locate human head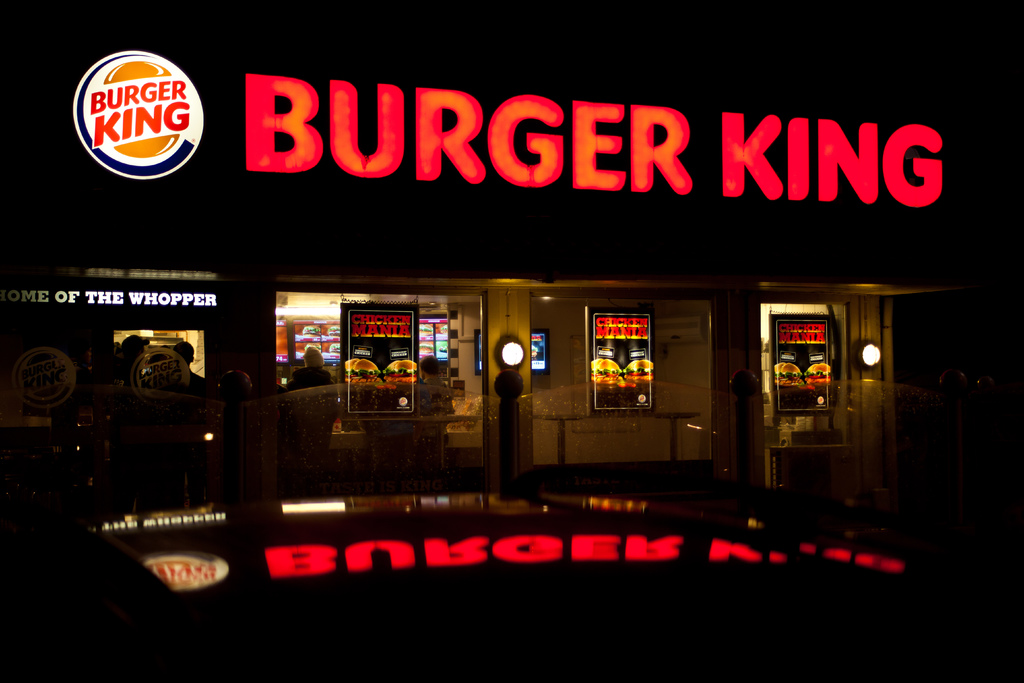
(173, 338, 193, 364)
